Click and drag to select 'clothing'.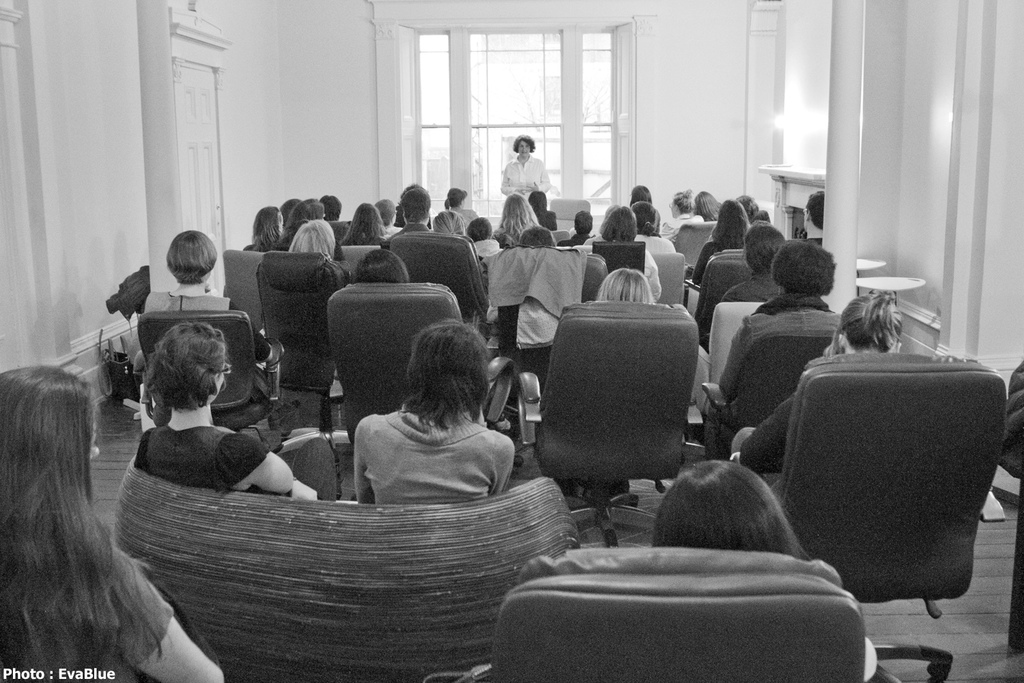
Selection: crop(138, 414, 276, 526).
